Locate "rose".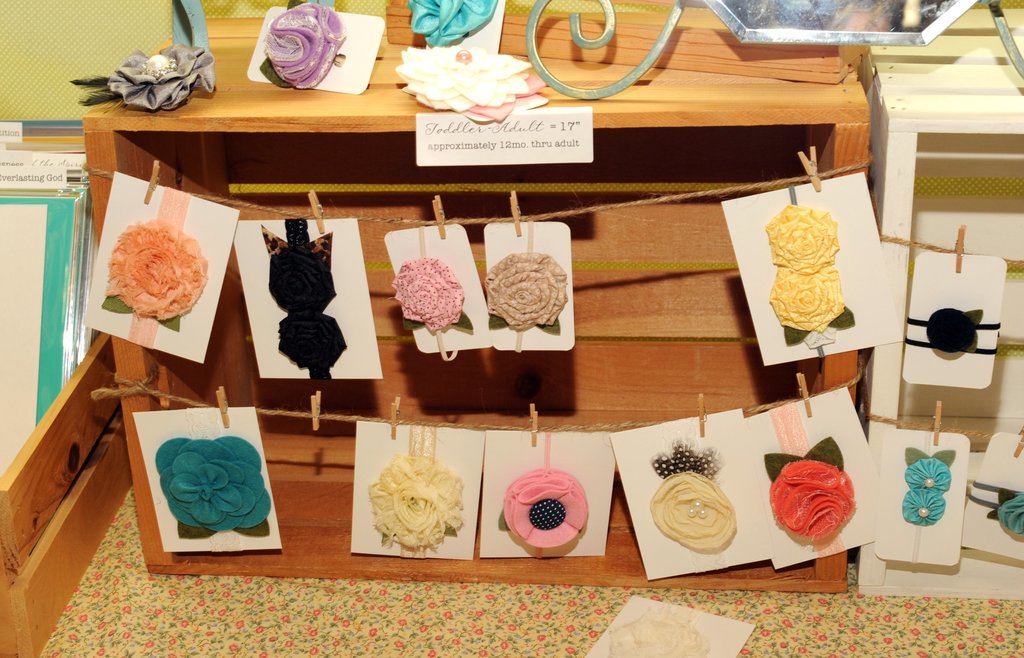
Bounding box: left=650, top=468, right=735, bottom=550.
